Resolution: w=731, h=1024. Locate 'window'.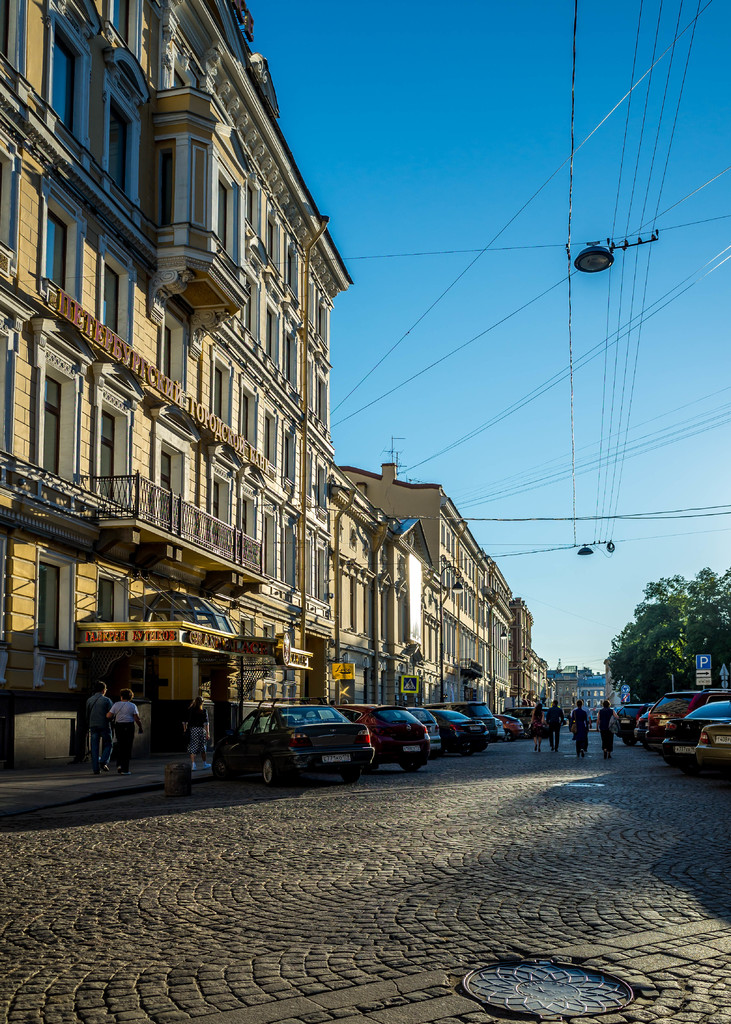
(101,260,126,339).
